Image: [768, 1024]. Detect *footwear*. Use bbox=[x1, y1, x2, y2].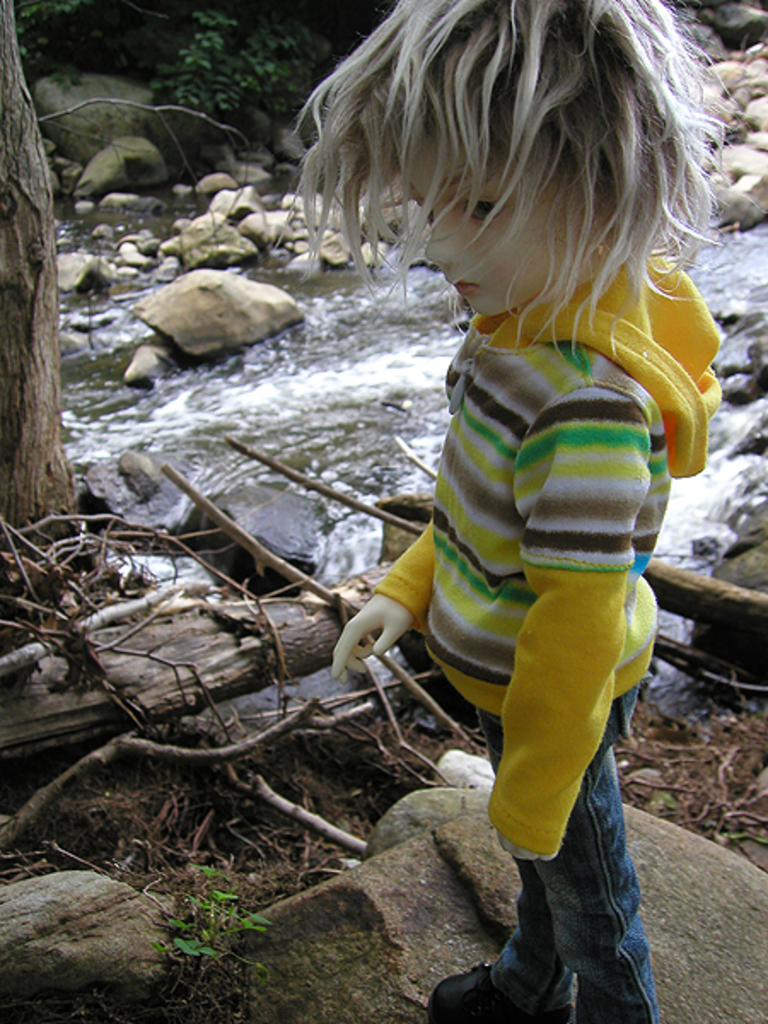
bbox=[430, 961, 573, 1022].
